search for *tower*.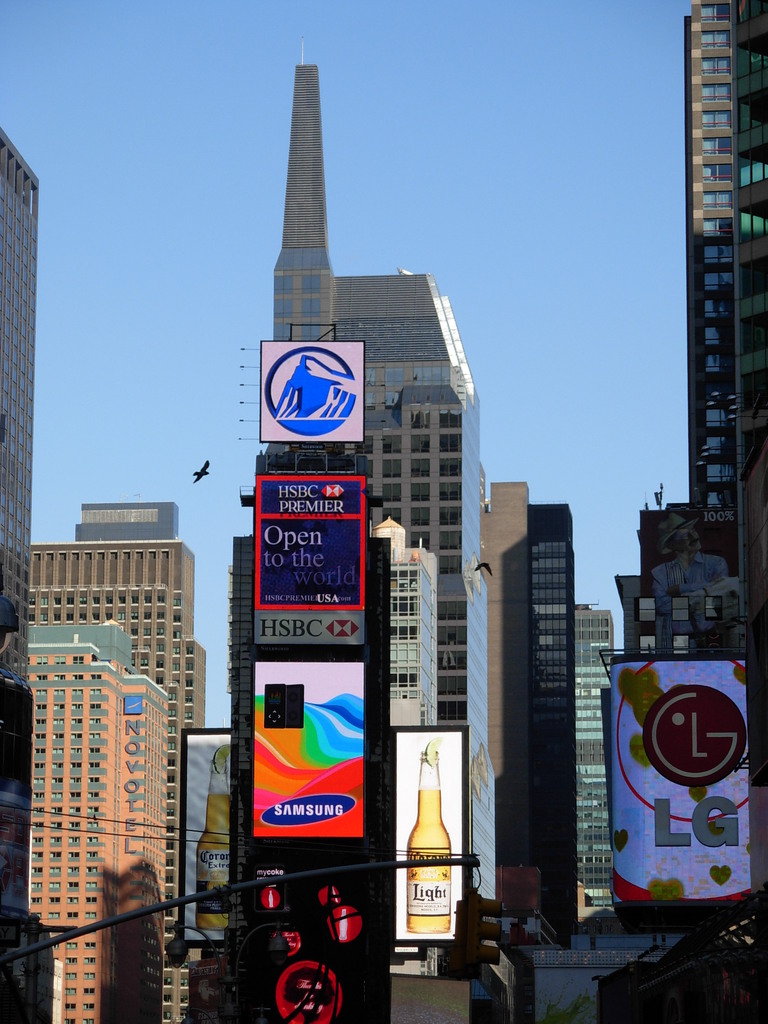
Found at locate(677, 1, 733, 526).
